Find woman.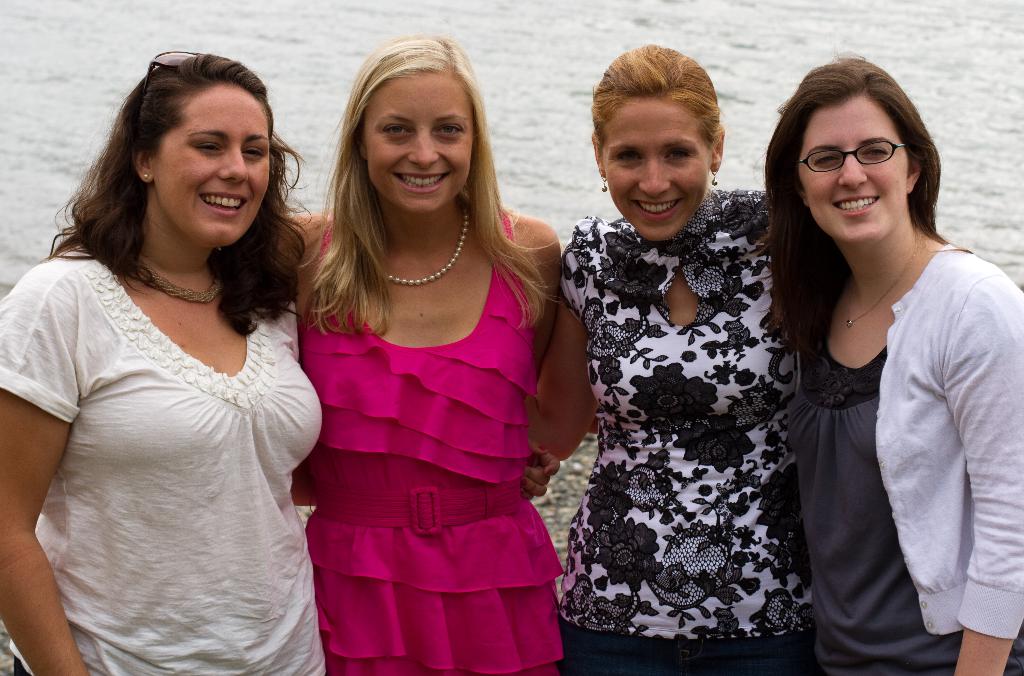
left=264, top=34, right=574, bottom=675.
